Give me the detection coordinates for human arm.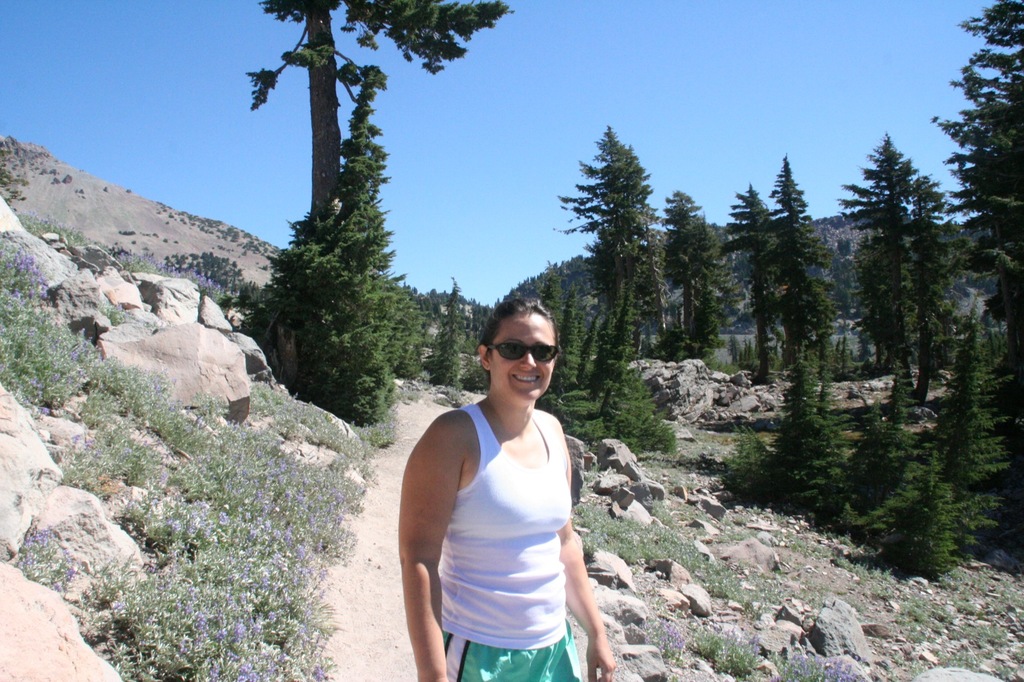
rect(395, 413, 456, 681).
